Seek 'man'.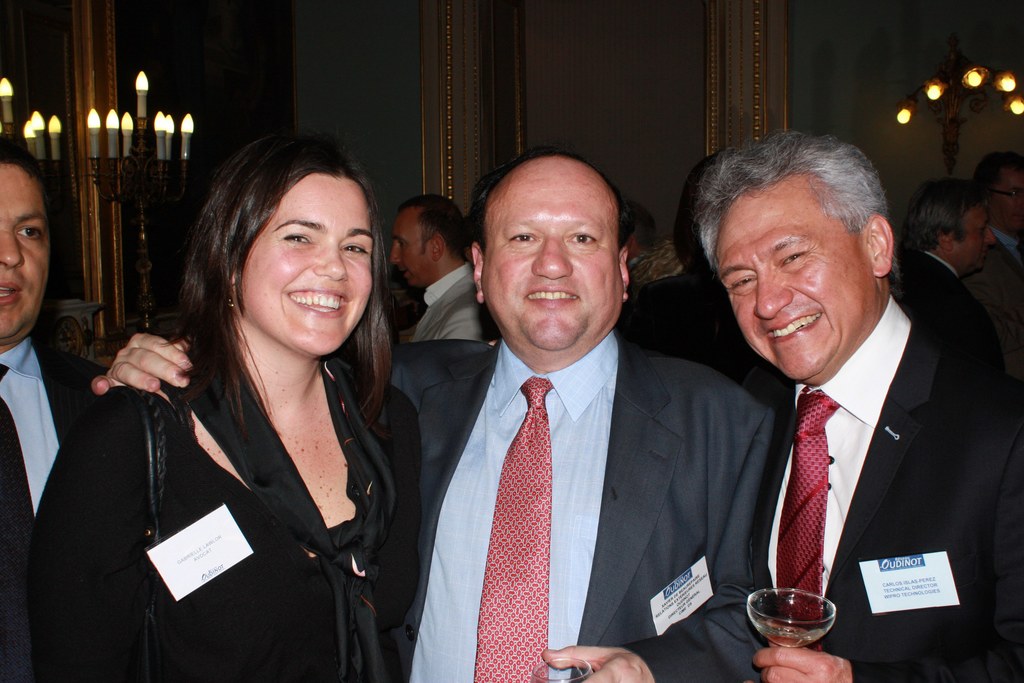
(x1=0, y1=135, x2=109, y2=682).
